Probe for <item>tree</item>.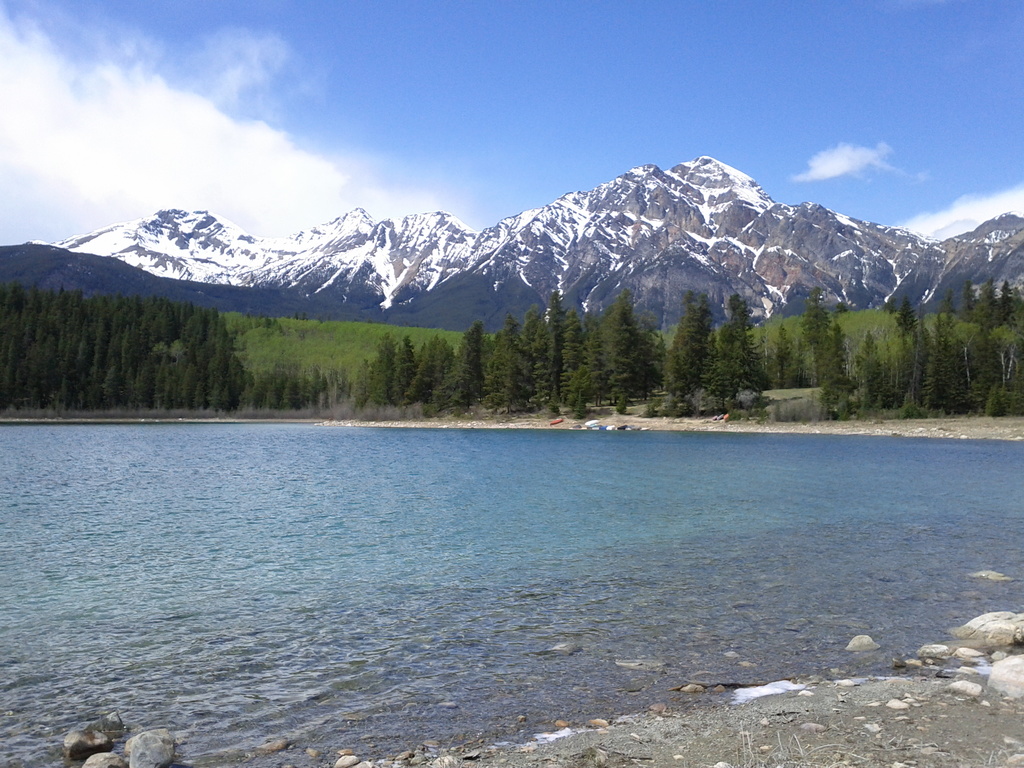
Probe result: <region>376, 272, 1015, 419</region>.
